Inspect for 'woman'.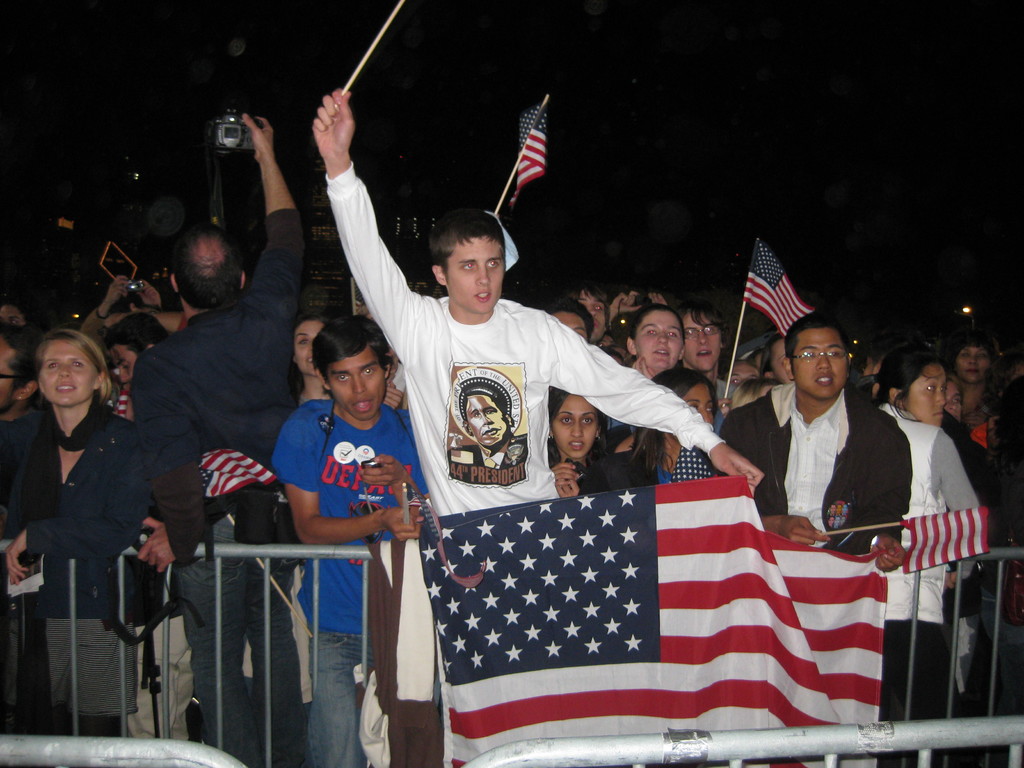
Inspection: left=546, top=389, right=628, bottom=500.
